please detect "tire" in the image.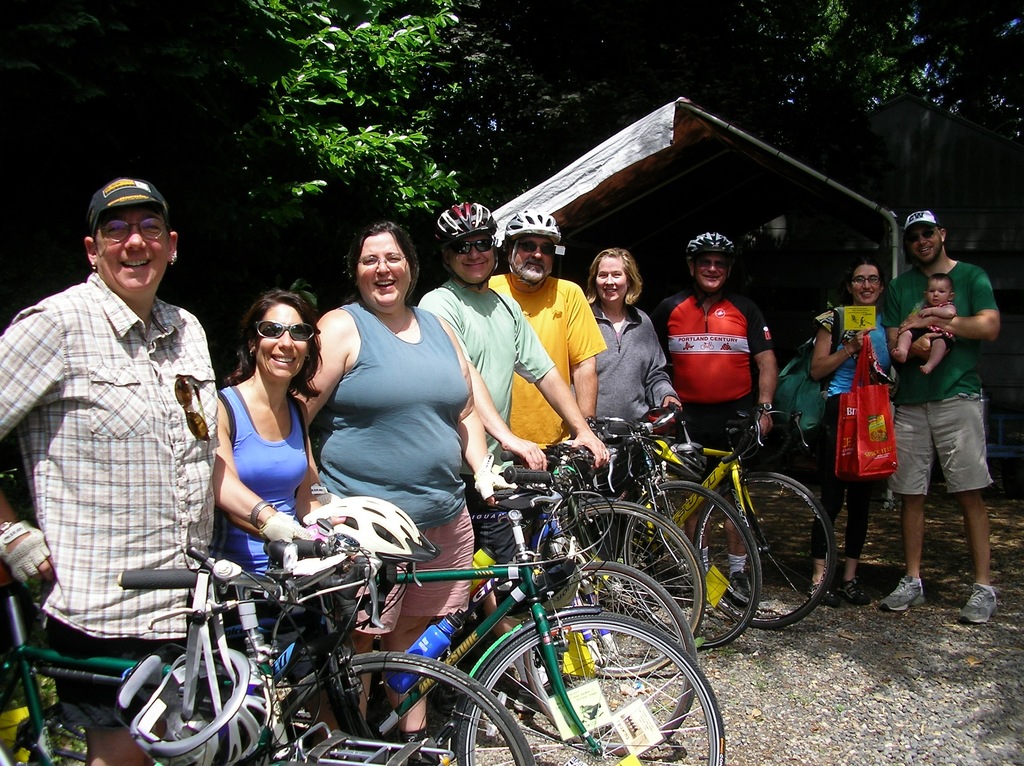
locate(687, 467, 836, 636).
